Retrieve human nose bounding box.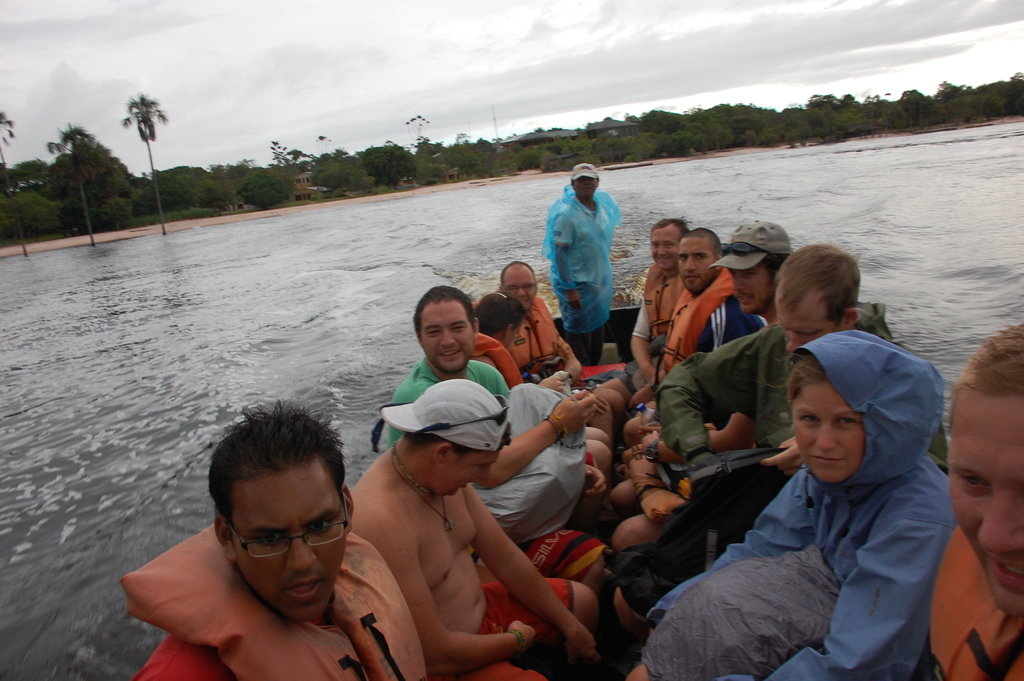
Bounding box: l=784, t=336, r=796, b=352.
